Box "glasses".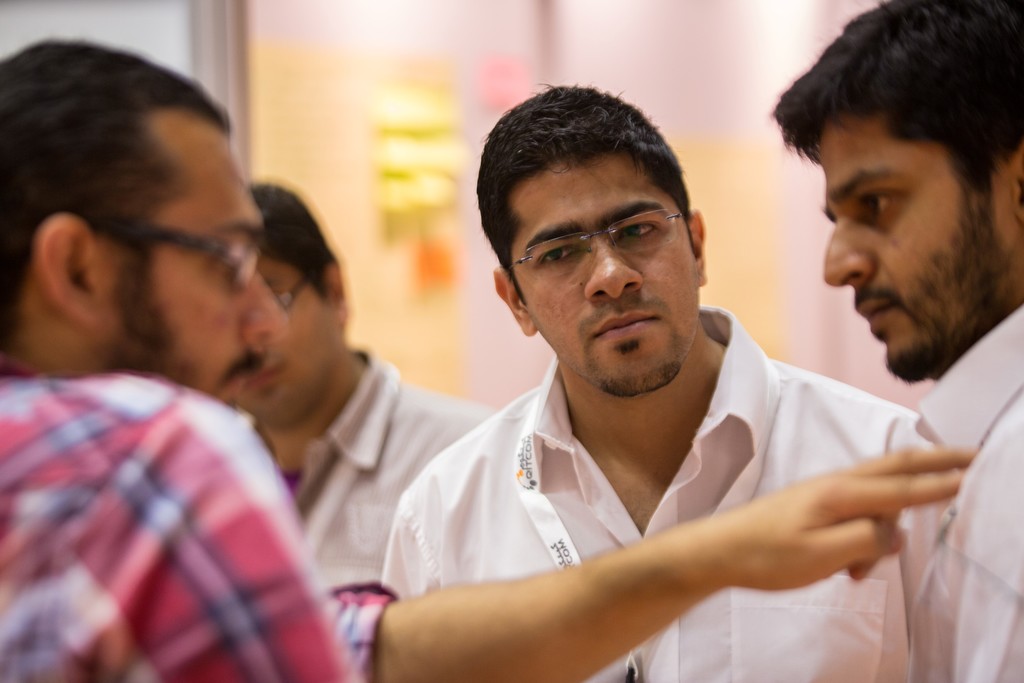
275/274/317/310.
